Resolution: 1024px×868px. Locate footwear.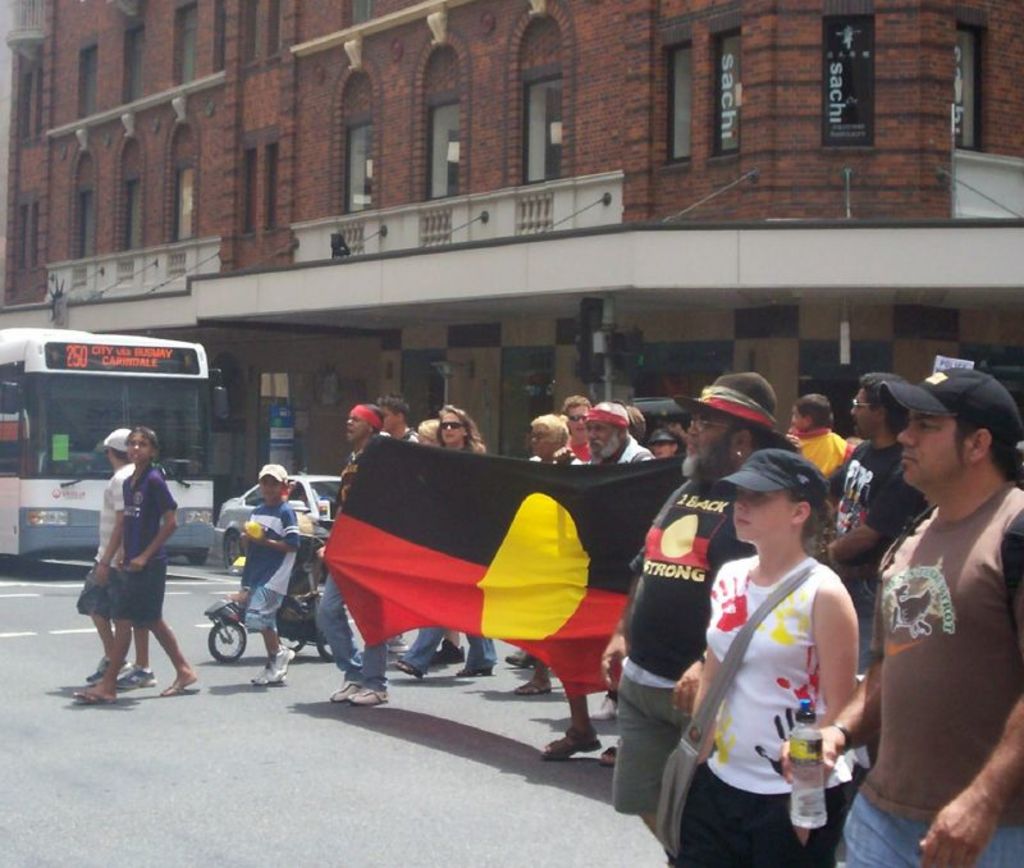
box=[497, 649, 536, 664].
